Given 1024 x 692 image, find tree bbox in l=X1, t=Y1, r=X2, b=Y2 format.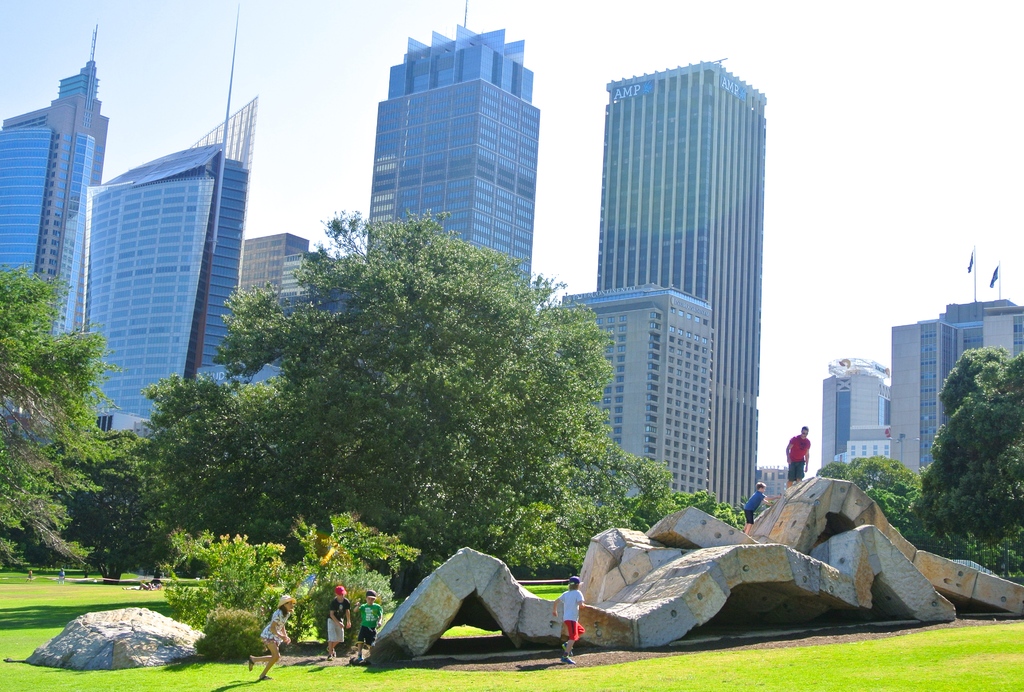
l=0, t=262, r=133, b=581.
